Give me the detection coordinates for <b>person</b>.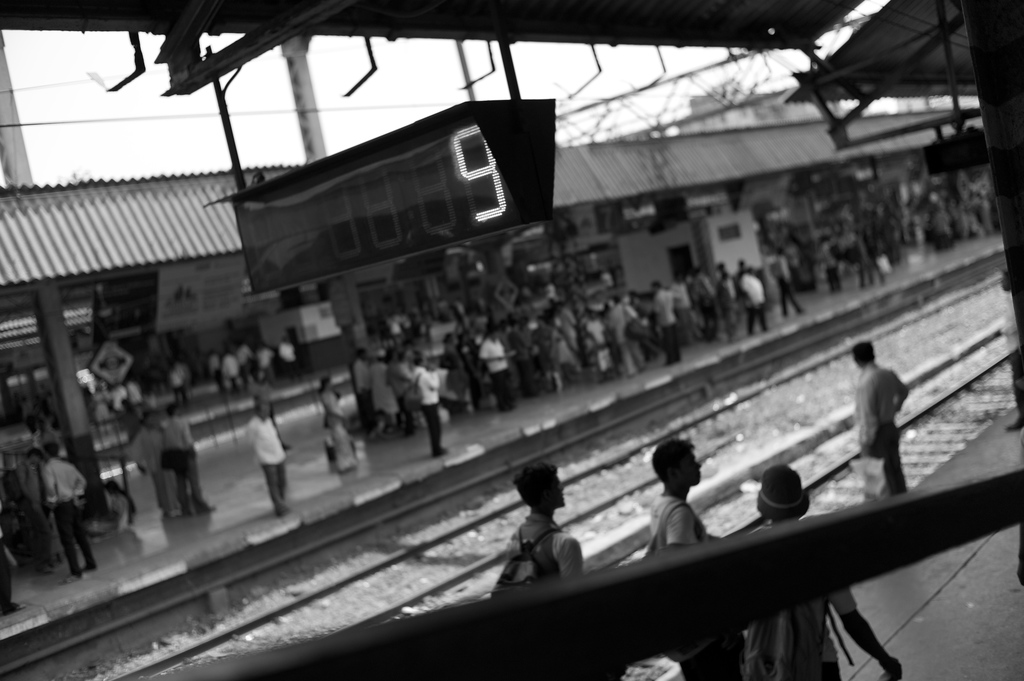
{"x1": 424, "y1": 355, "x2": 452, "y2": 450}.
